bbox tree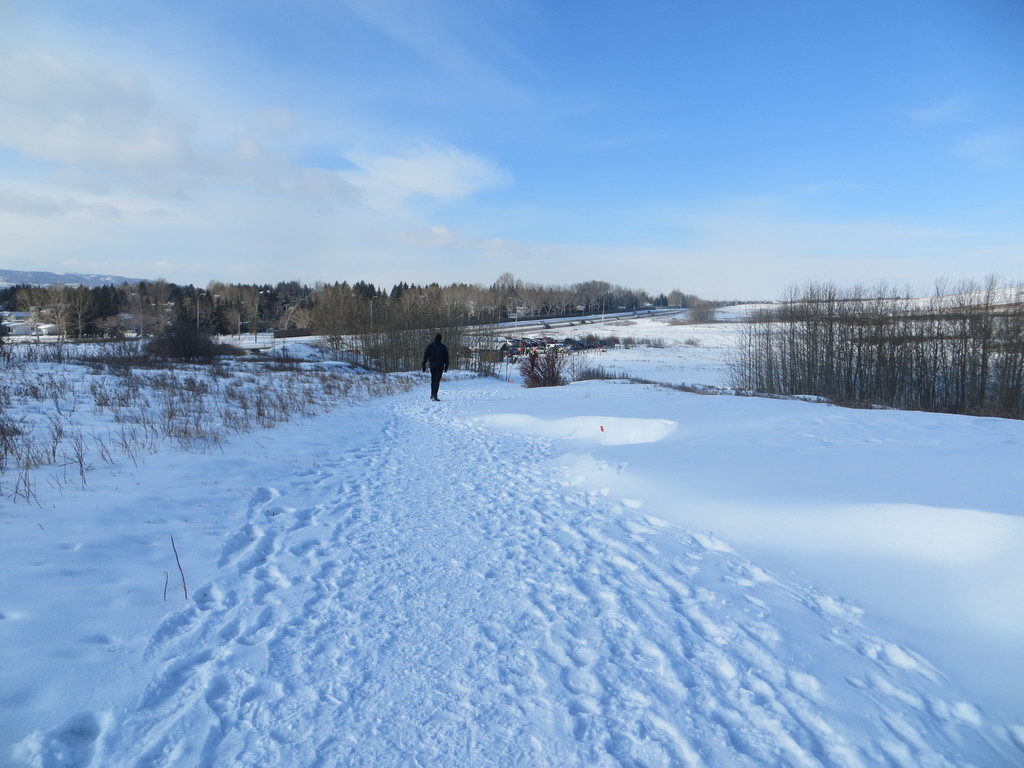
select_region(6, 283, 40, 315)
